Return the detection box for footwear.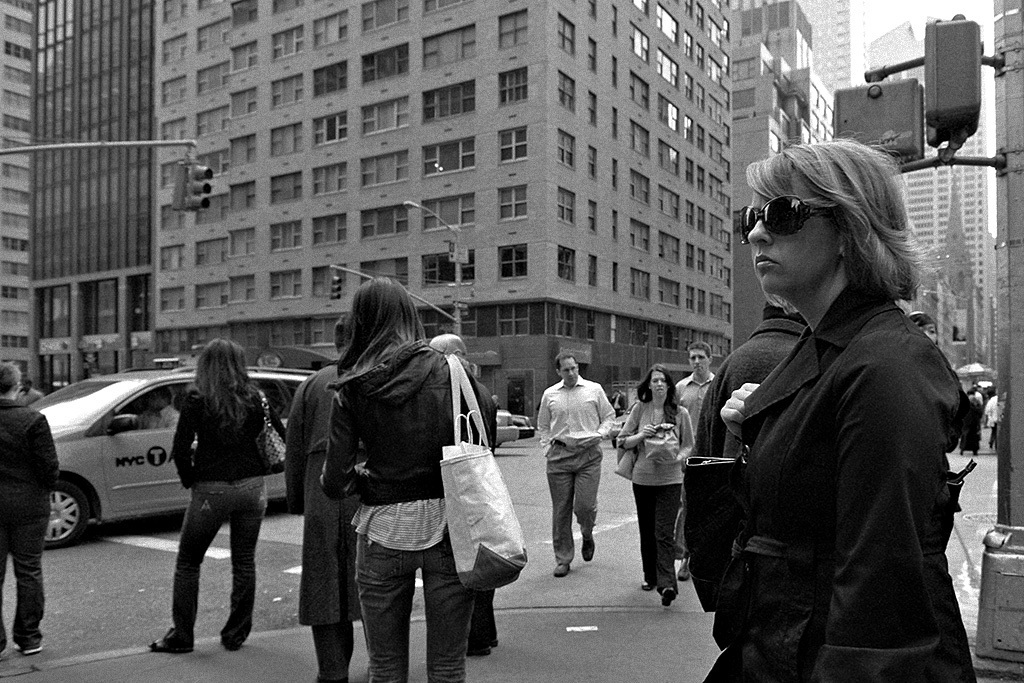
pyautogui.locateOnScreen(23, 635, 47, 652).
